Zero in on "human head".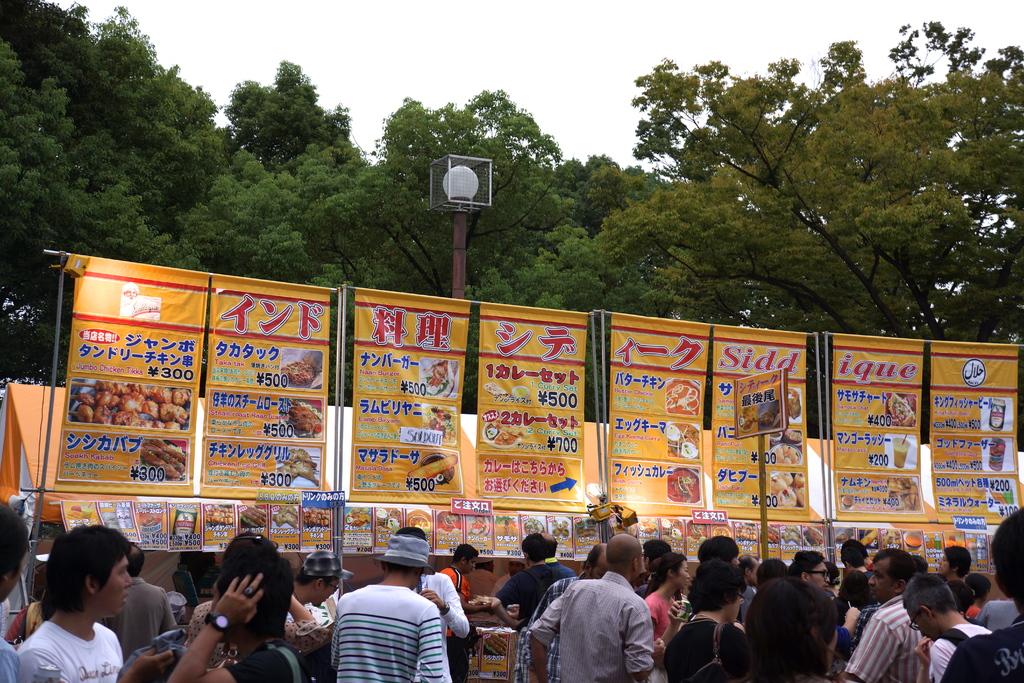
Zeroed in: left=31, top=548, right=138, bottom=632.
